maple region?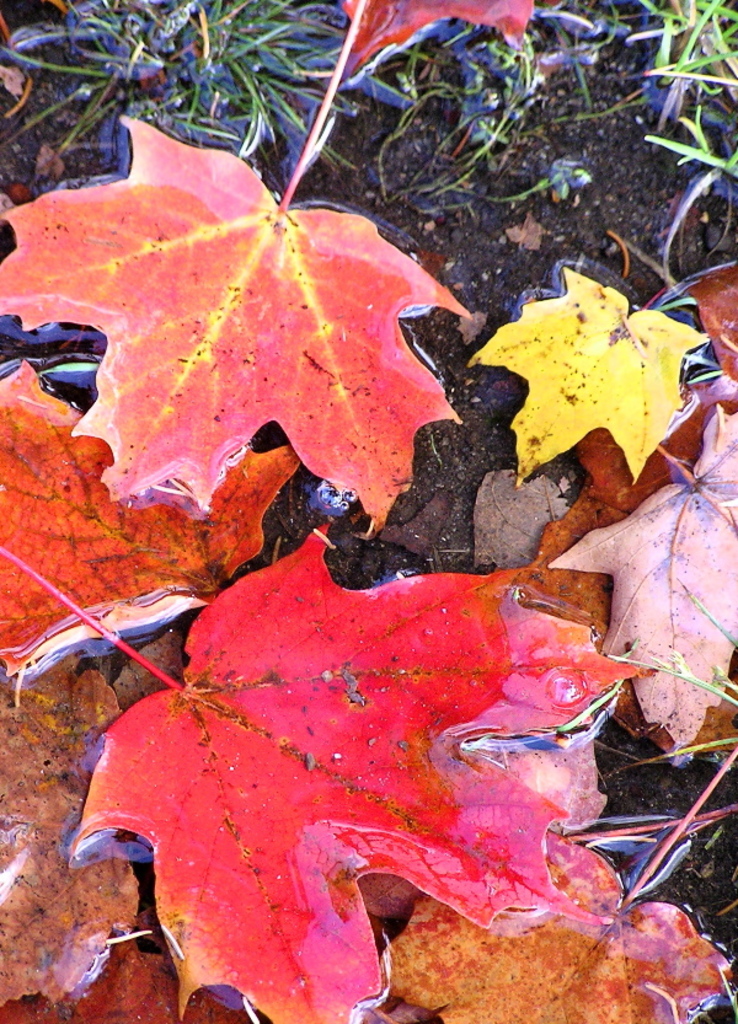
bbox=[0, 365, 306, 676]
